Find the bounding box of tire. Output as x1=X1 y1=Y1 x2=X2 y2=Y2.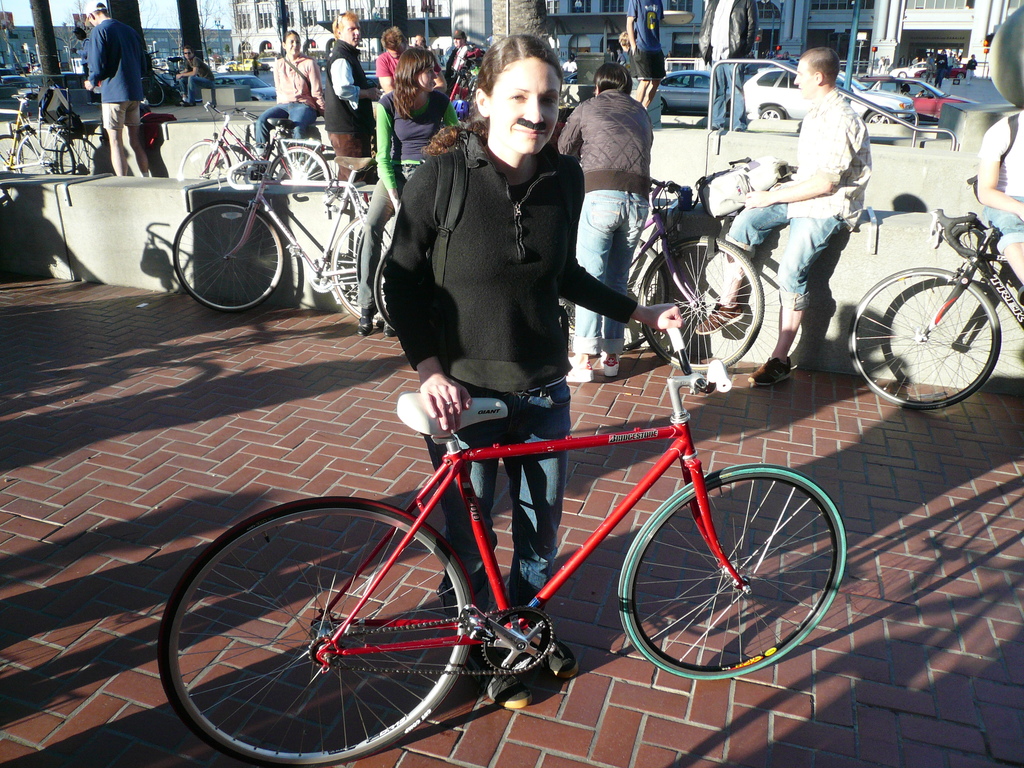
x1=637 y1=237 x2=765 y2=373.
